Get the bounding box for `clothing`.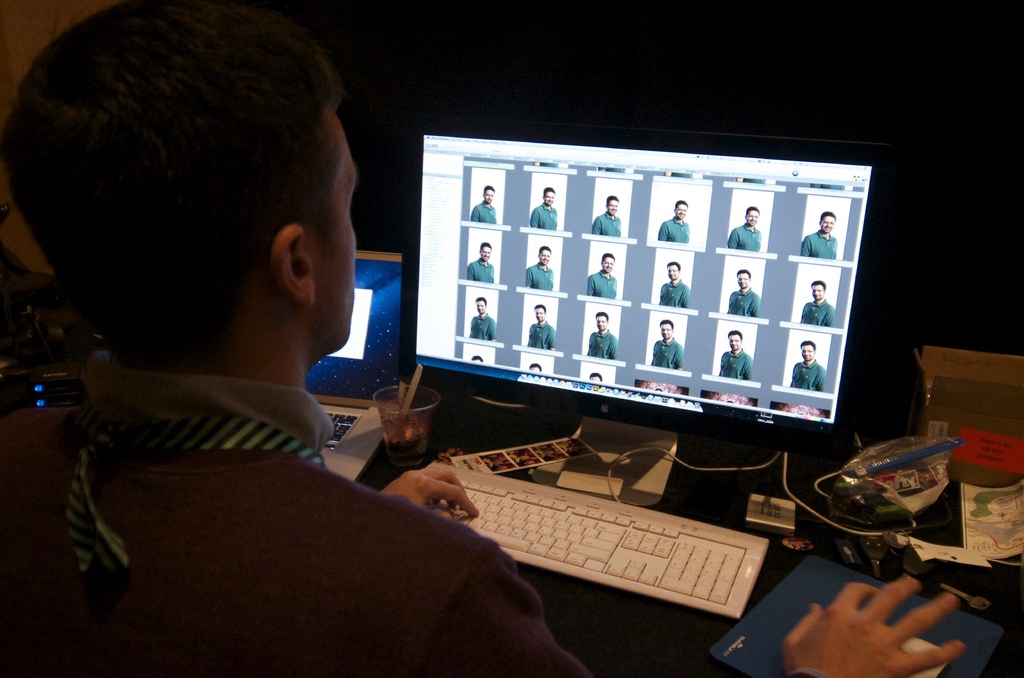
<bbox>728, 223, 764, 252</bbox>.
